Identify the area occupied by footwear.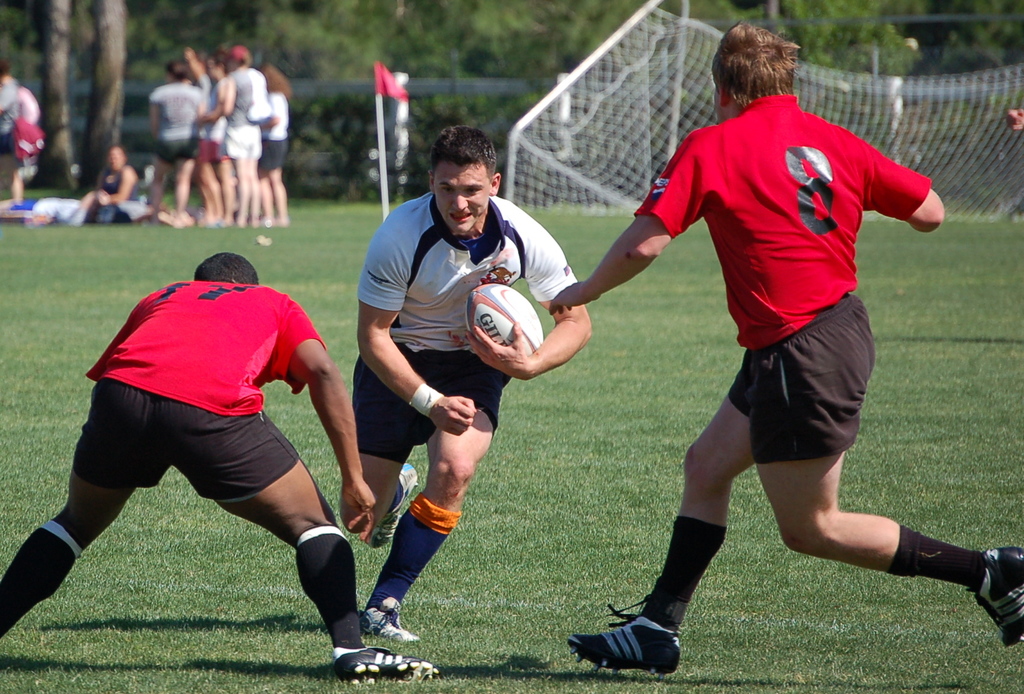
Area: rect(591, 606, 694, 678).
